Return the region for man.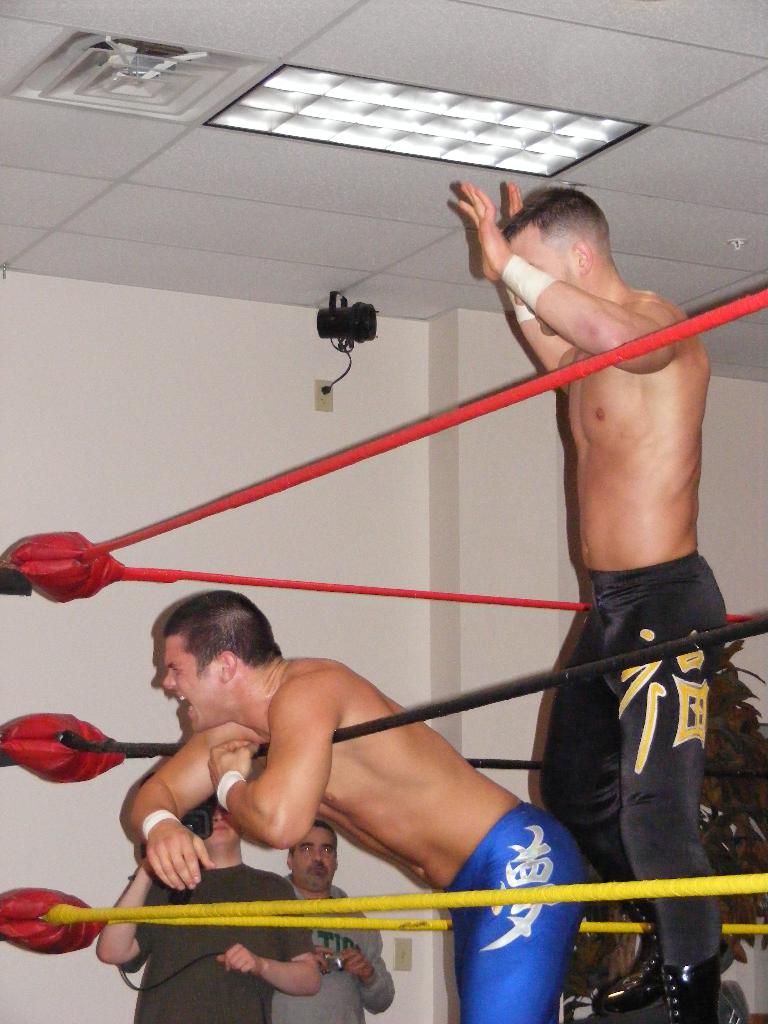
<box>128,588,584,1023</box>.
